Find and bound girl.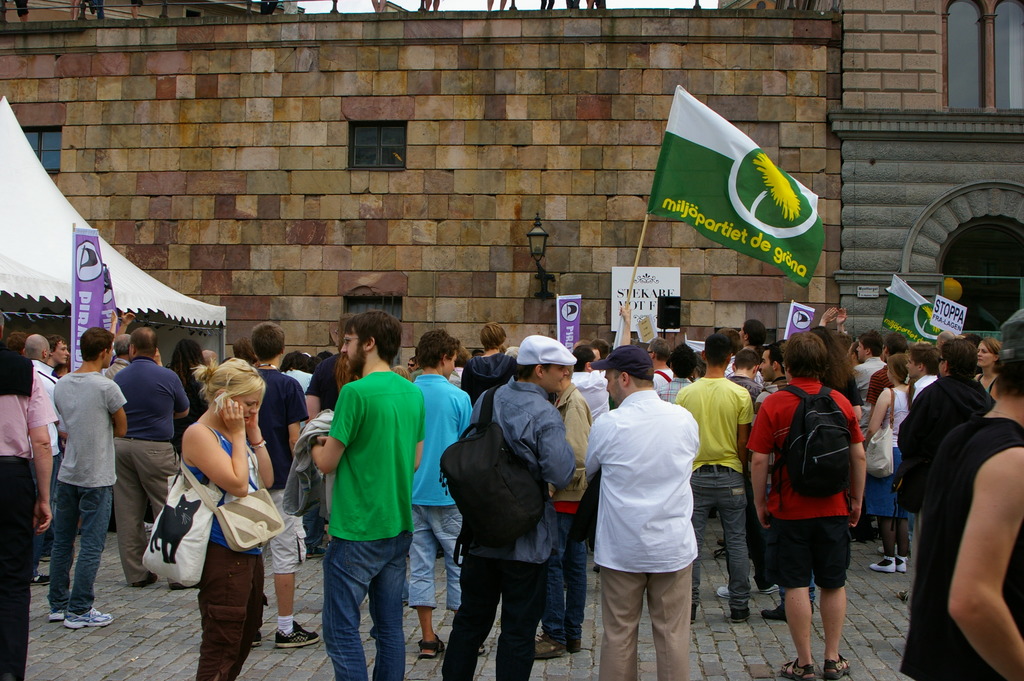
Bound: 862:352:915:570.
